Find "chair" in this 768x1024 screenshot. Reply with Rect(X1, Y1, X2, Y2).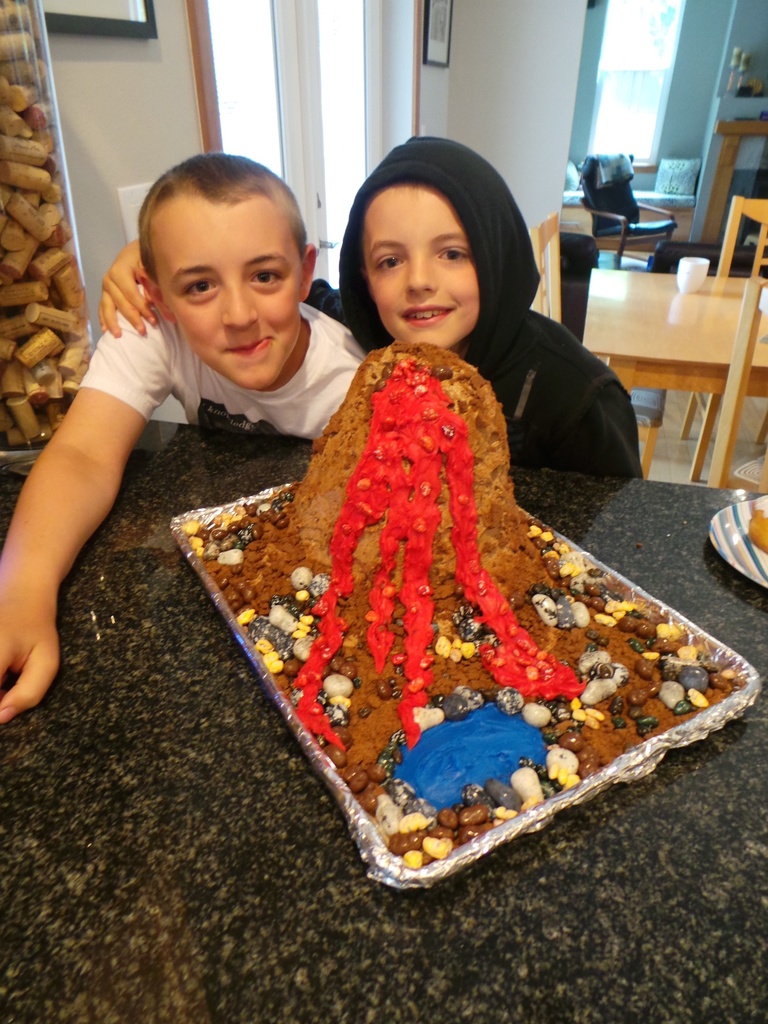
Rect(681, 196, 767, 481).
